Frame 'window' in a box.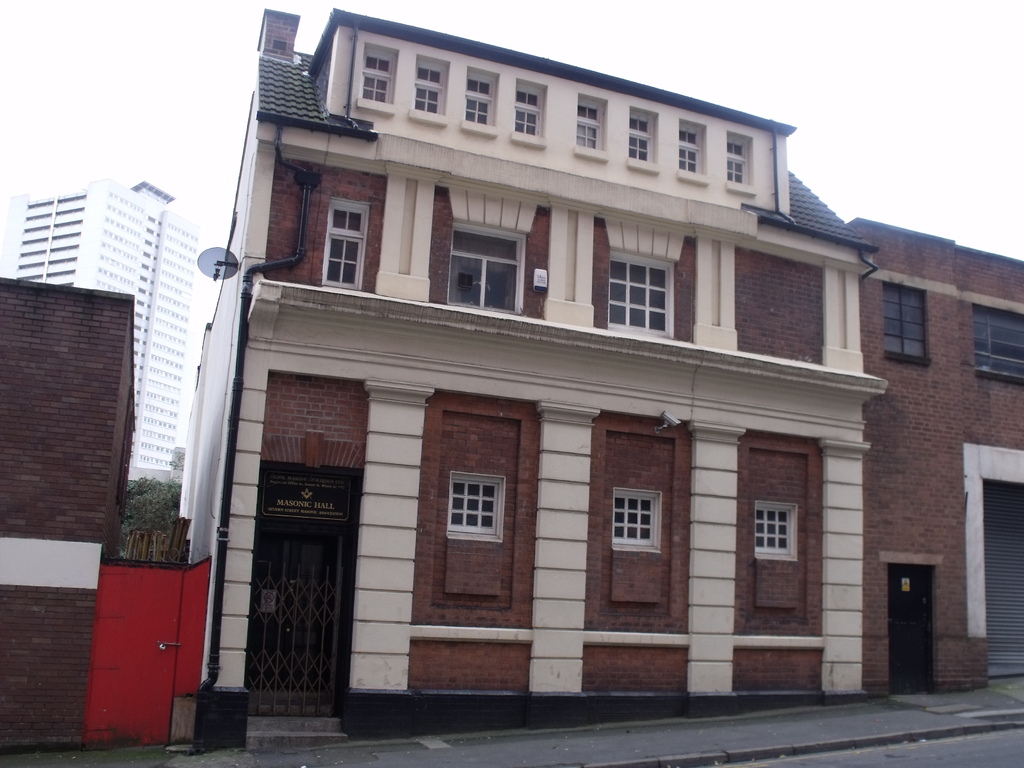
x1=321 y1=197 x2=367 y2=290.
